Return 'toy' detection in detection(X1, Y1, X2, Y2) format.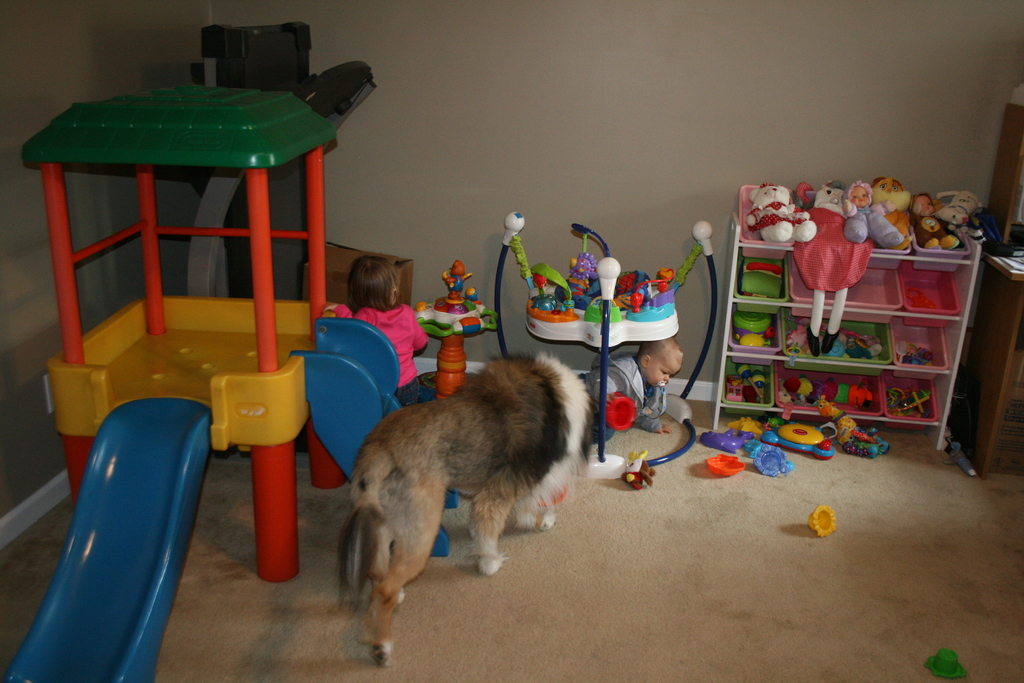
detection(623, 449, 656, 491).
